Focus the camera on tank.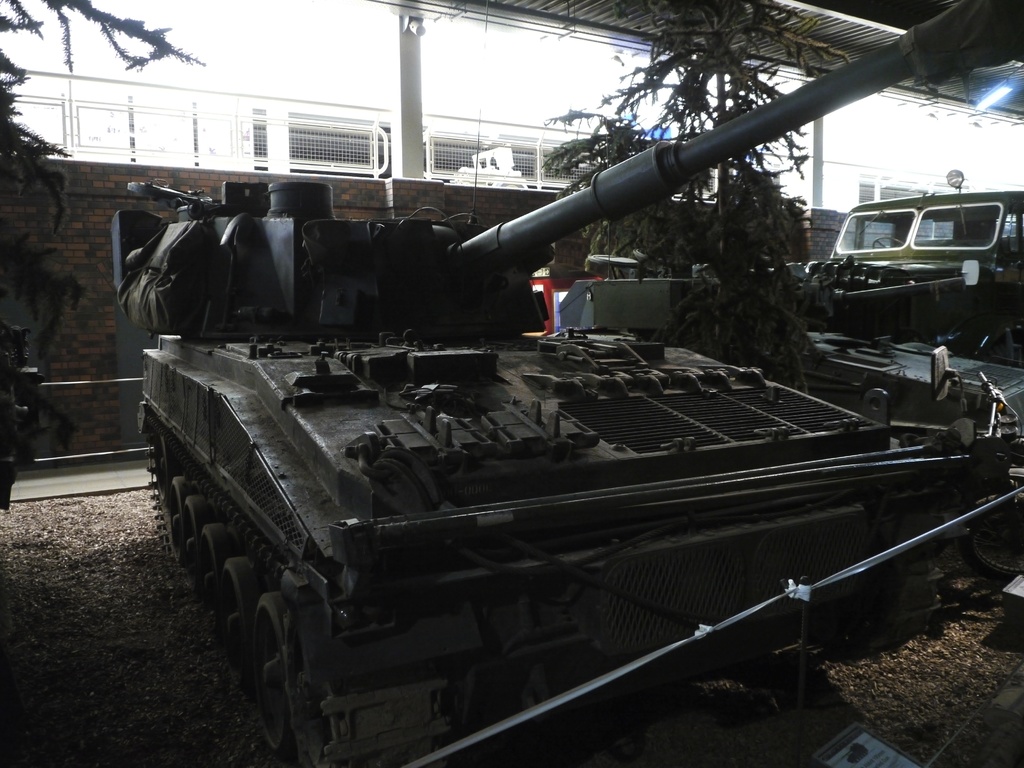
Focus region: {"left": 110, "top": 0, "right": 1023, "bottom": 767}.
